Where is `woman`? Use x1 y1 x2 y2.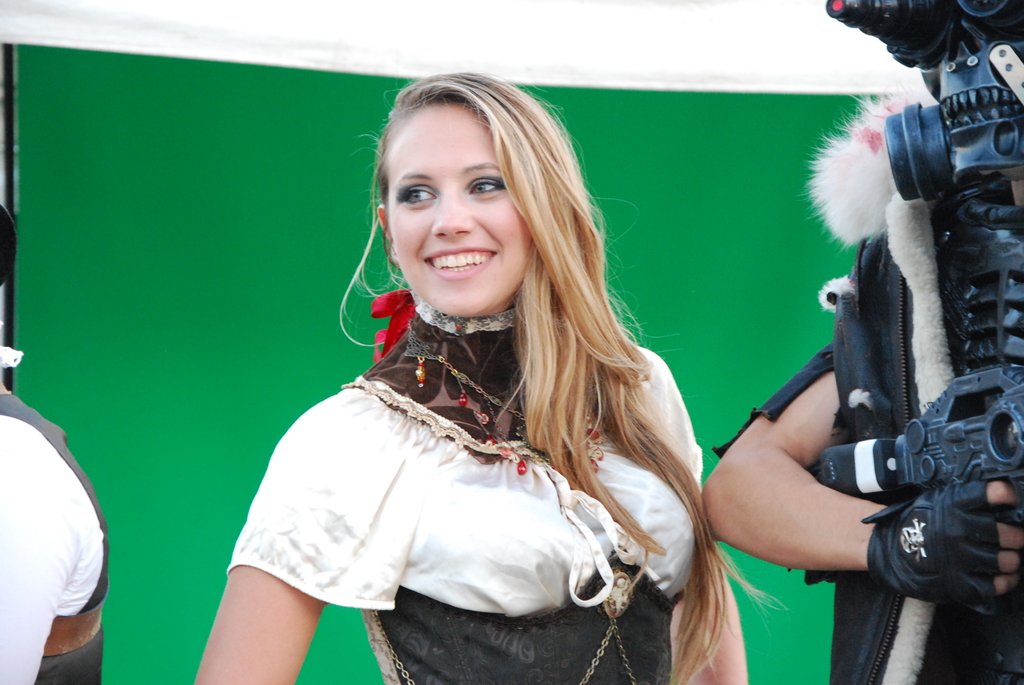
203 65 724 684.
